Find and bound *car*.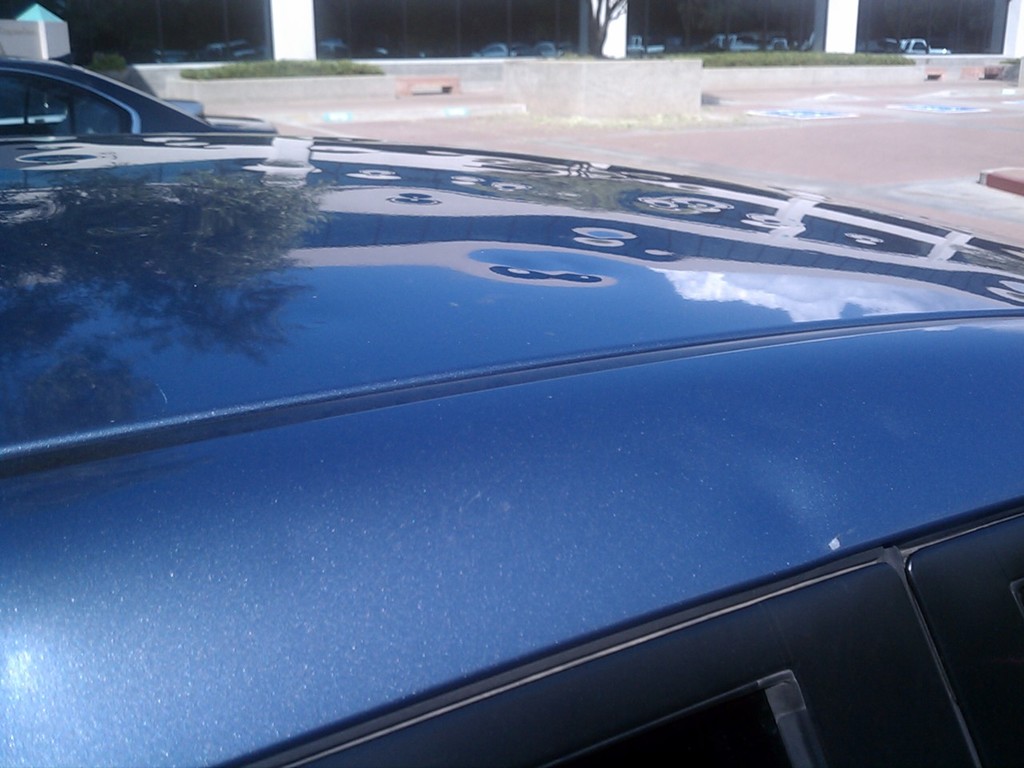
Bound: 0:55:262:137.
